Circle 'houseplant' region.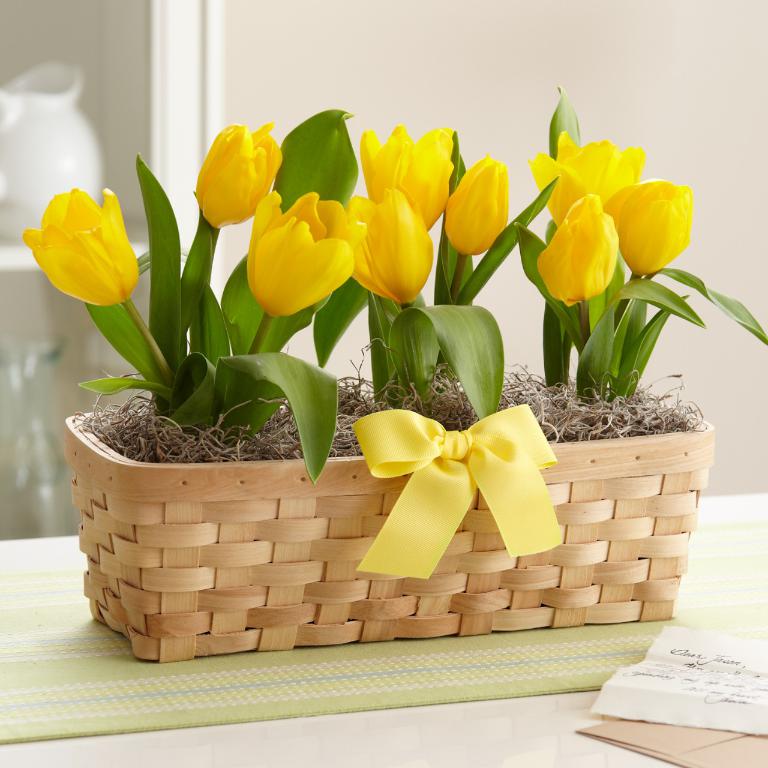
Region: 35 135 745 649.
